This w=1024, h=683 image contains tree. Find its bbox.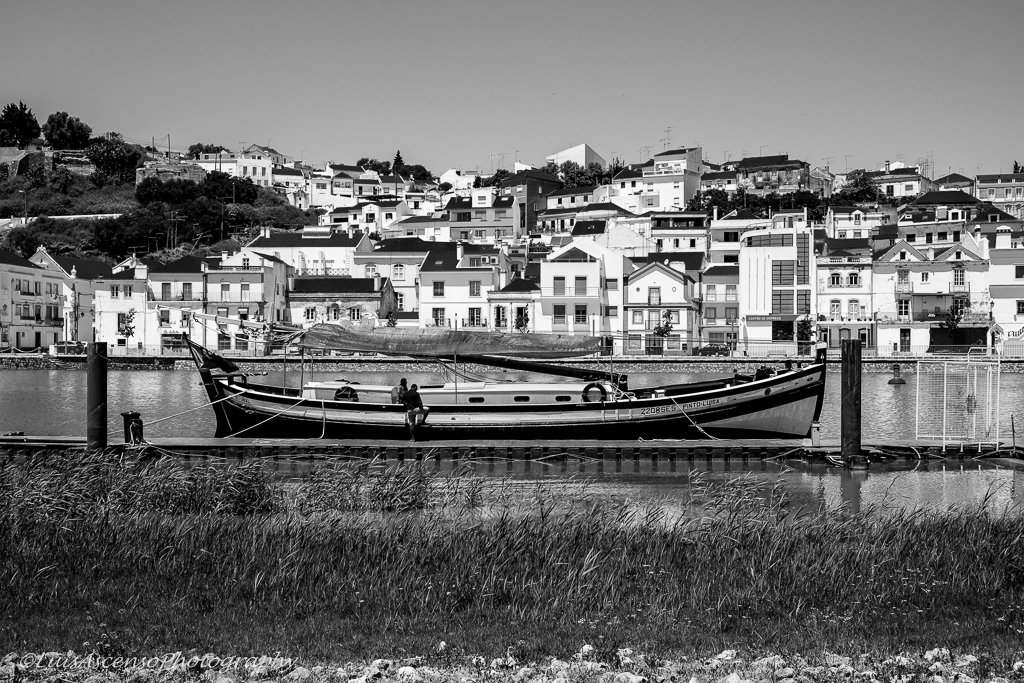
x1=140, y1=145, x2=159, y2=157.
